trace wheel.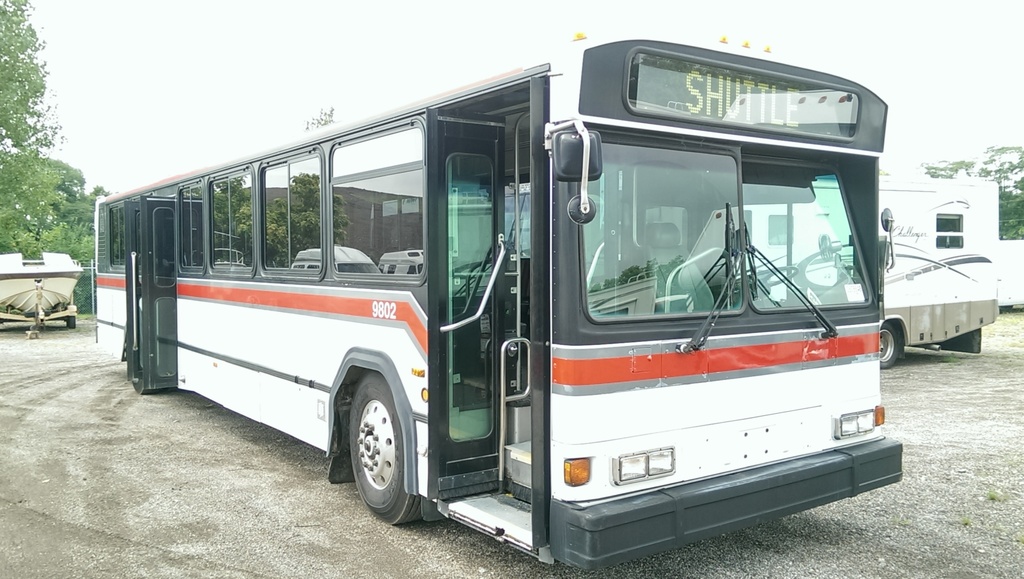
Traced to BBox(132, 379, 156, 395).
